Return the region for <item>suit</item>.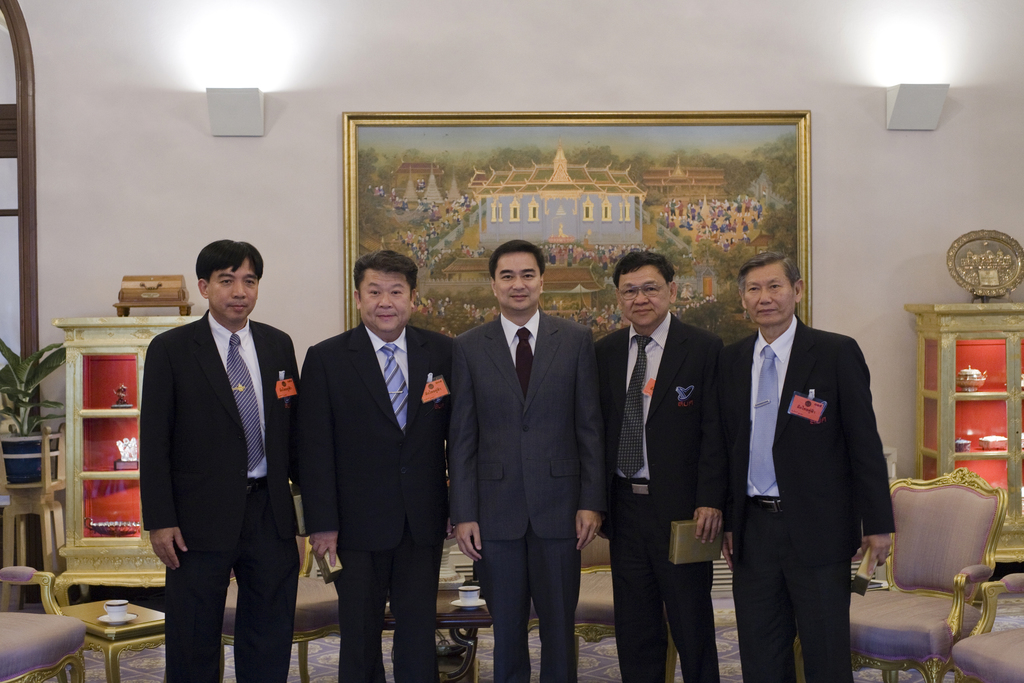
730,313,898,682.
